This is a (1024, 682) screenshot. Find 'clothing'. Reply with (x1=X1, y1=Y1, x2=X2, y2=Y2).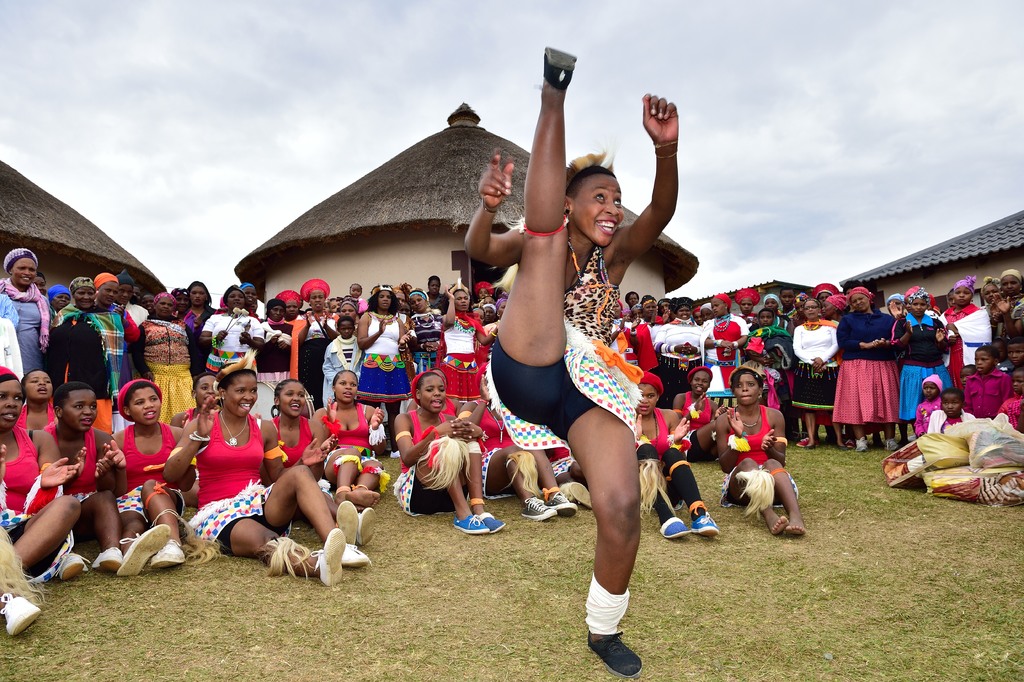
(x1=291, y1=315, x2=311, y2=392).
